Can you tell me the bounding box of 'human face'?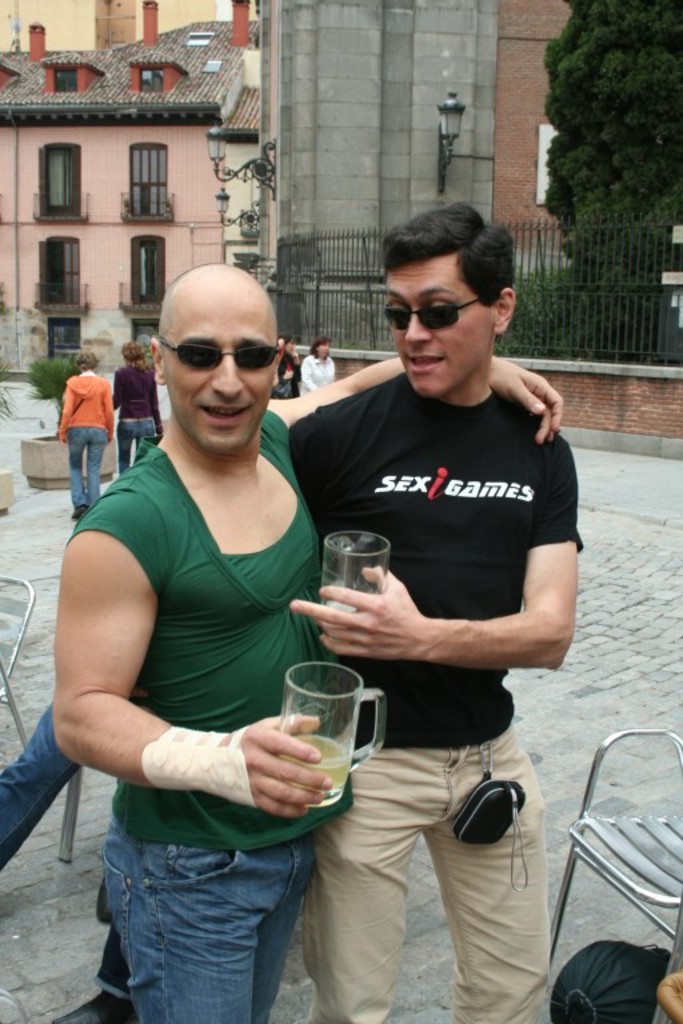
{"x1": 164, "y1": 285, "x2": 280, "y2": 441}.
